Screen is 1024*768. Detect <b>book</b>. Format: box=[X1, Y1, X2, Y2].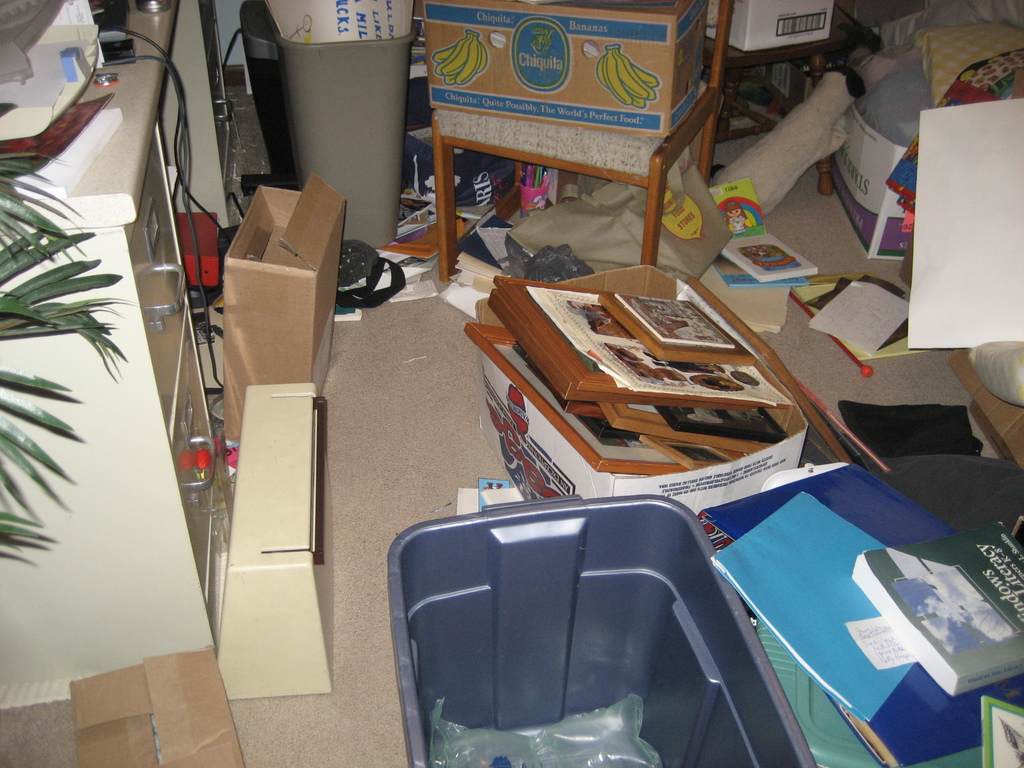
box=[909, 85, 1022, 357].
